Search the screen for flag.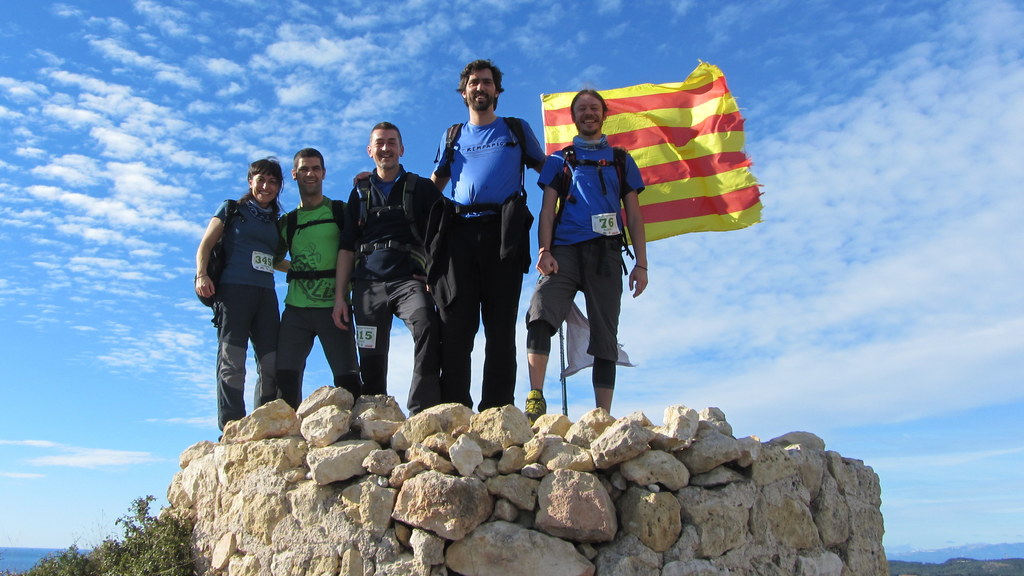
Found at box=[609, 67, 740, 265].
